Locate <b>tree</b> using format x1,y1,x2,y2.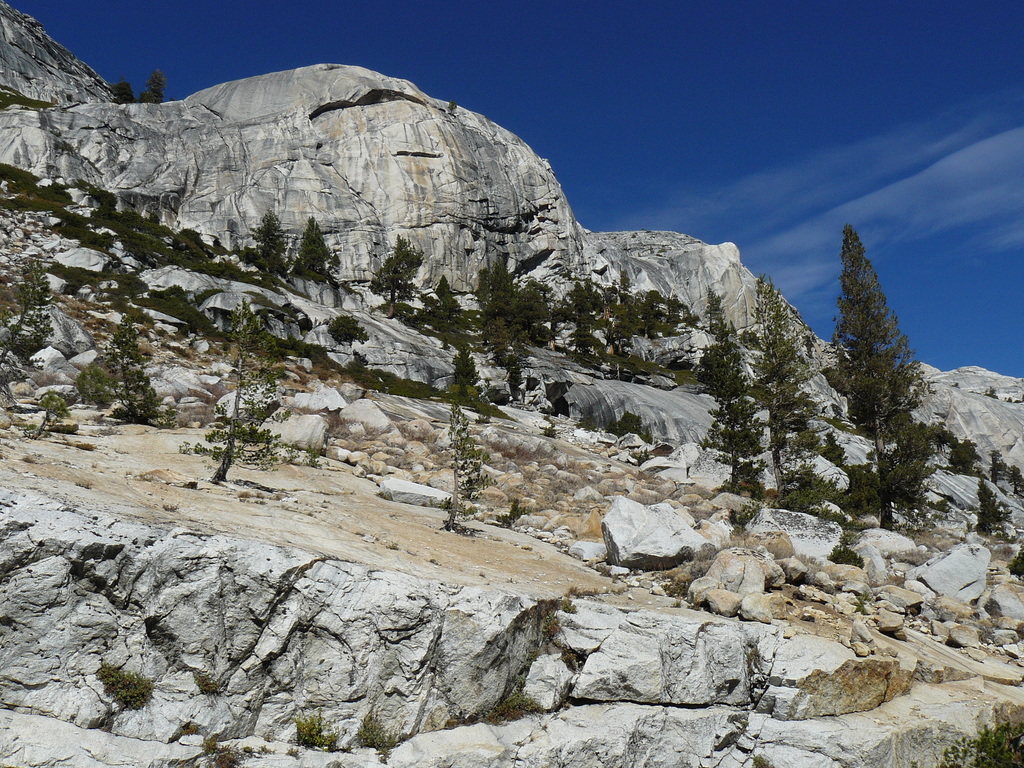
826,179,939,556.
